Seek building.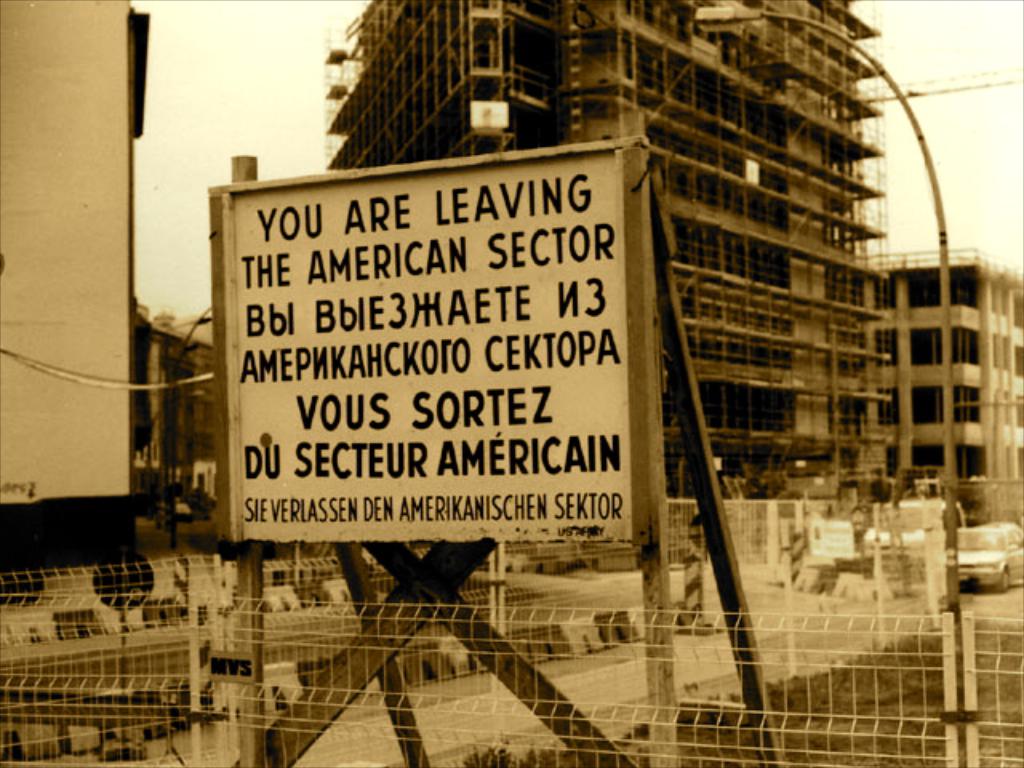
select_region(323, 0, 891, 498).
